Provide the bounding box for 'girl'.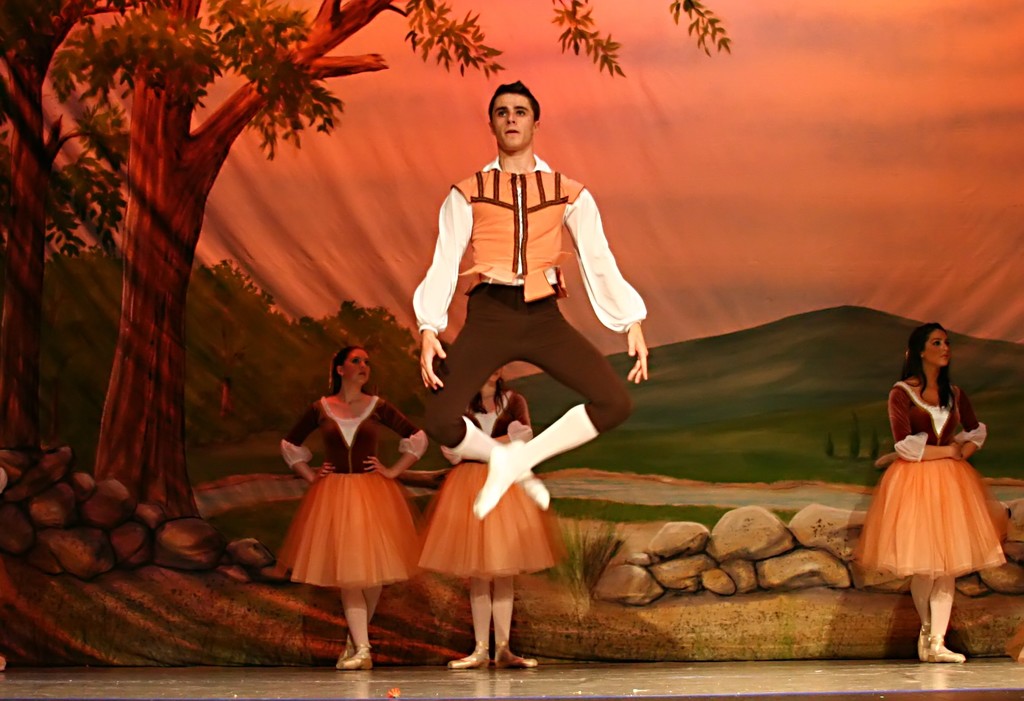
419,365,568,667.
